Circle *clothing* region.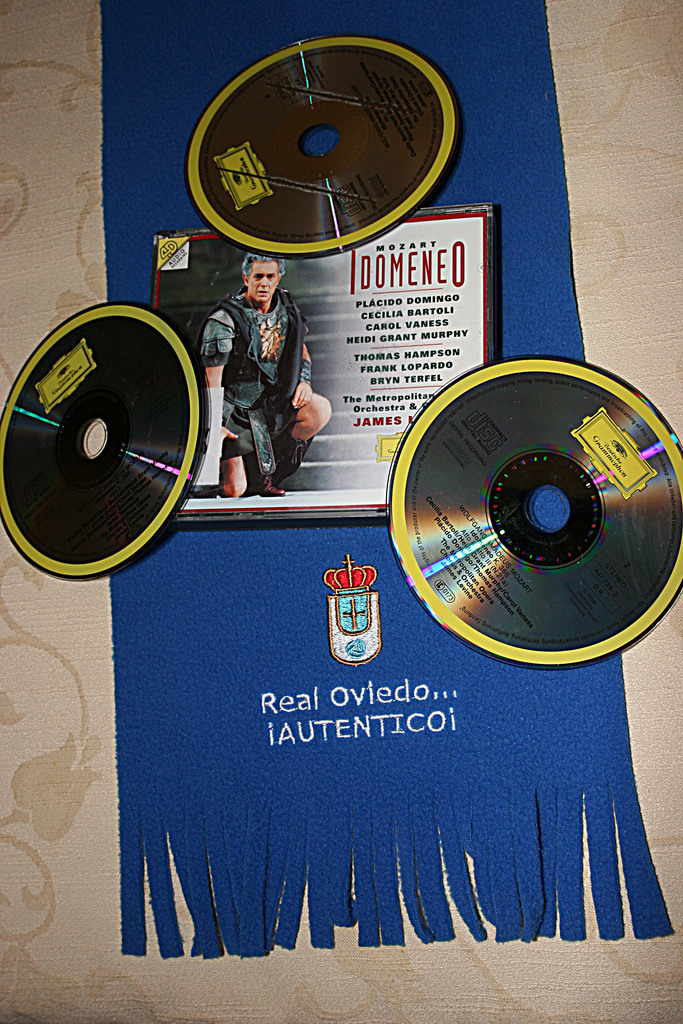
Region: (left=202, top=285, right=325, bottom=488).
